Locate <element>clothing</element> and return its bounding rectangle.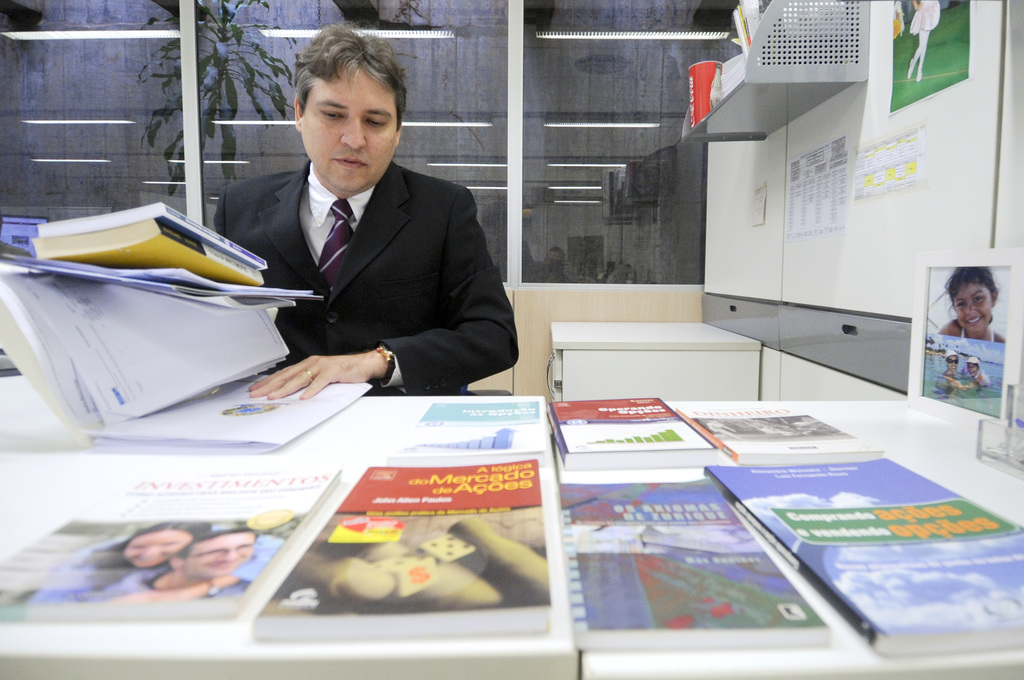
83/564/250/603.
